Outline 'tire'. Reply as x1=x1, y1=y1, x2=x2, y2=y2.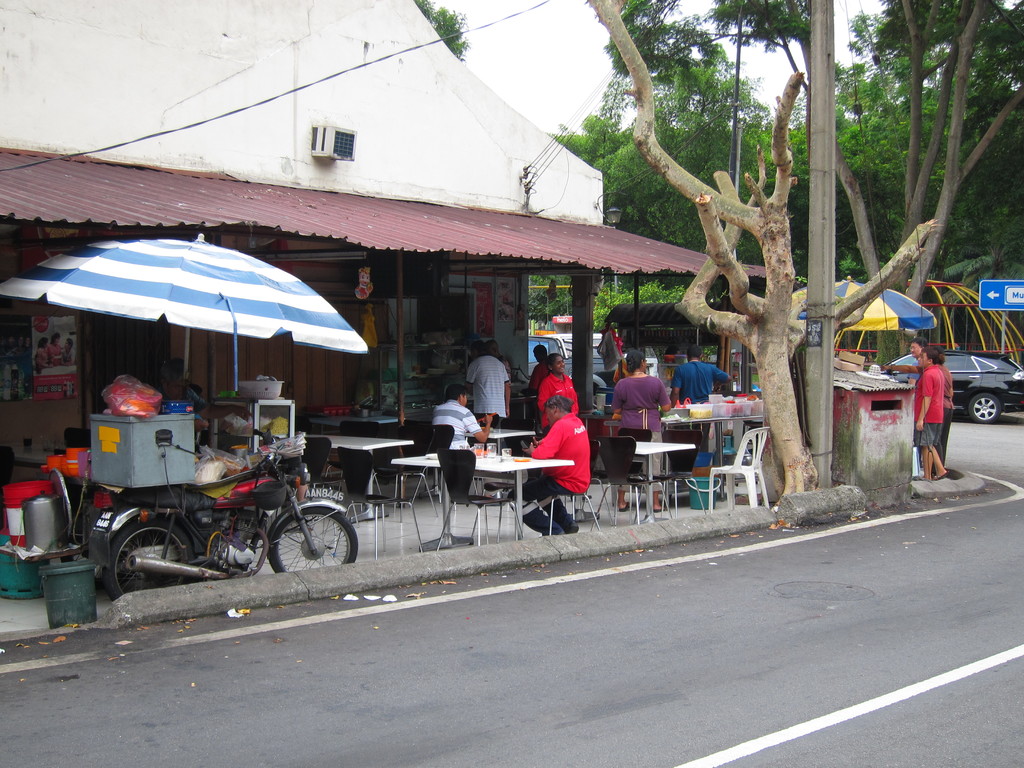
x1=964, y1=392, x2=1002, y2=425.
